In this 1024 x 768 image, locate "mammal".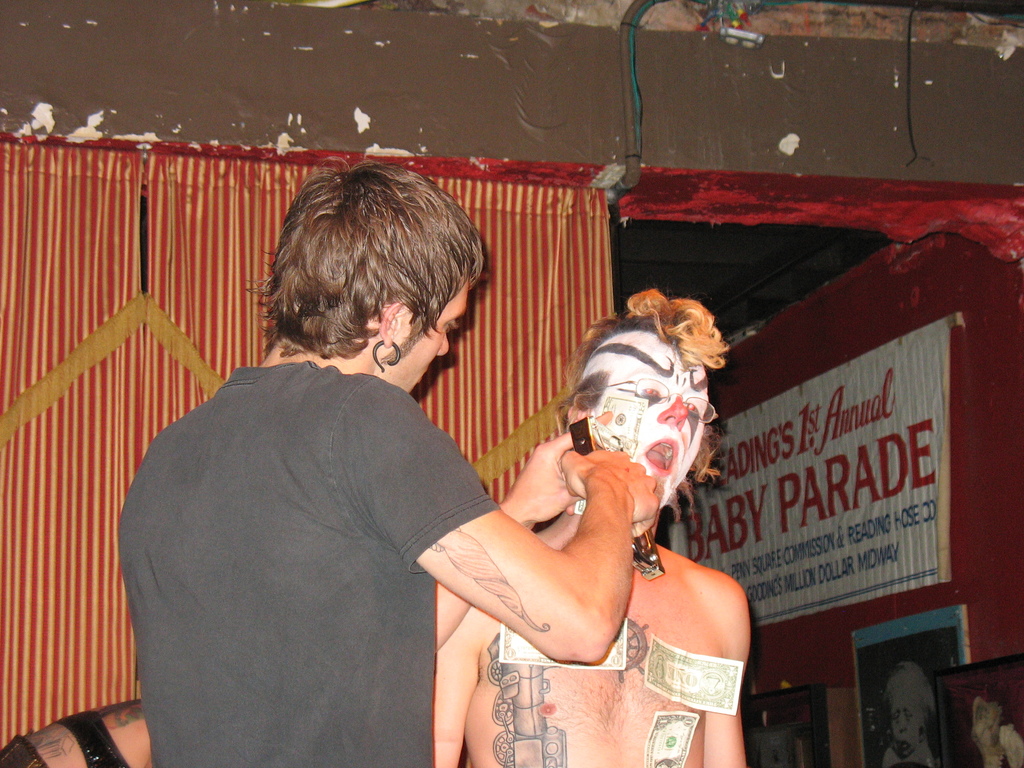
Bounding box: region(973, 691, 1023, 767).
